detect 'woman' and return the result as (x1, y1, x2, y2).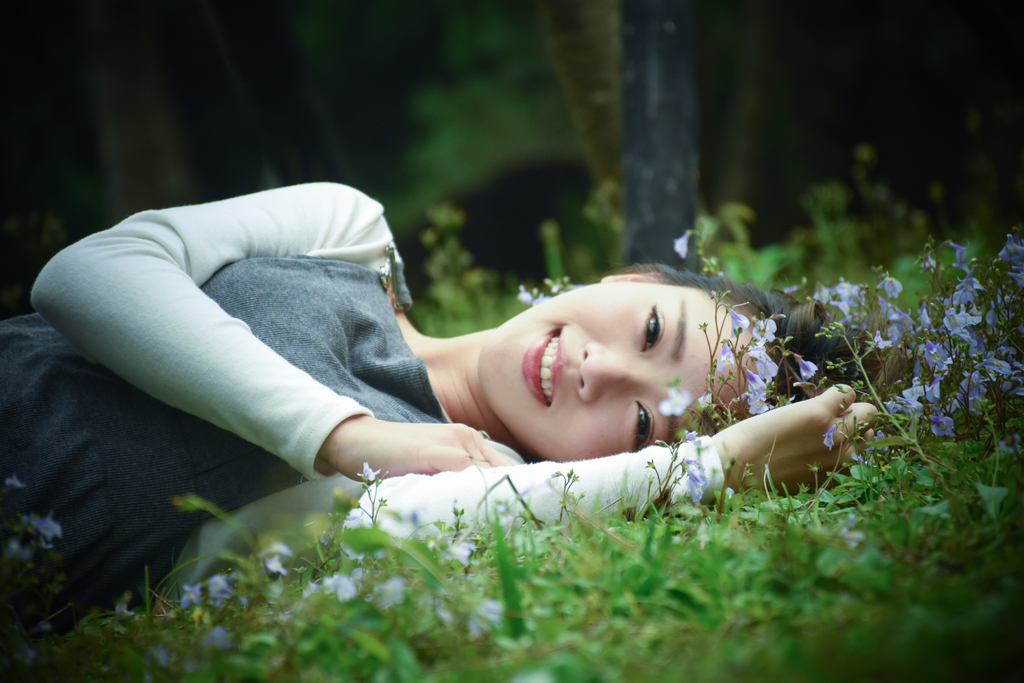
(0, 168, 893, 645).
